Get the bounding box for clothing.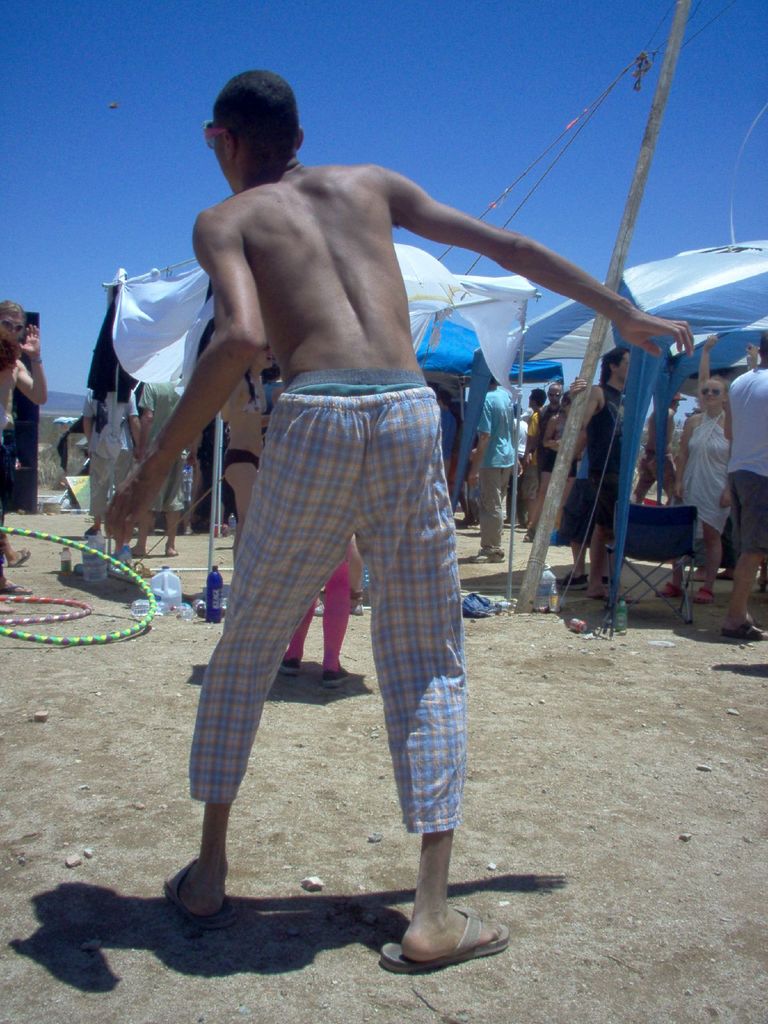
BBox(727, 361, 767, 559).
